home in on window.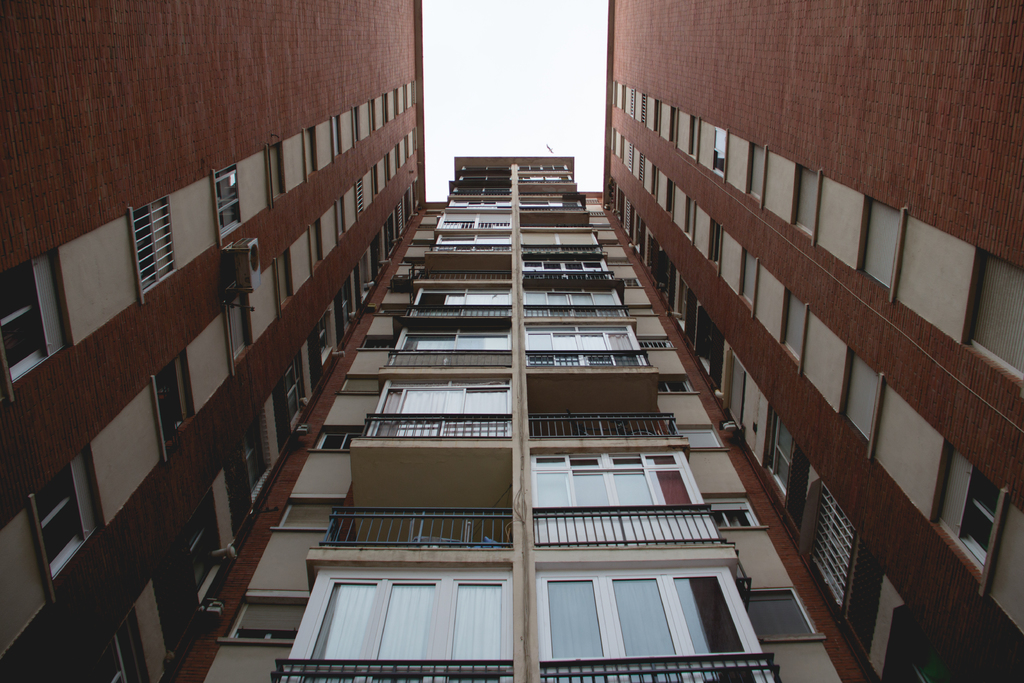
Homed in at select_region(397, 315, 511, 356).
